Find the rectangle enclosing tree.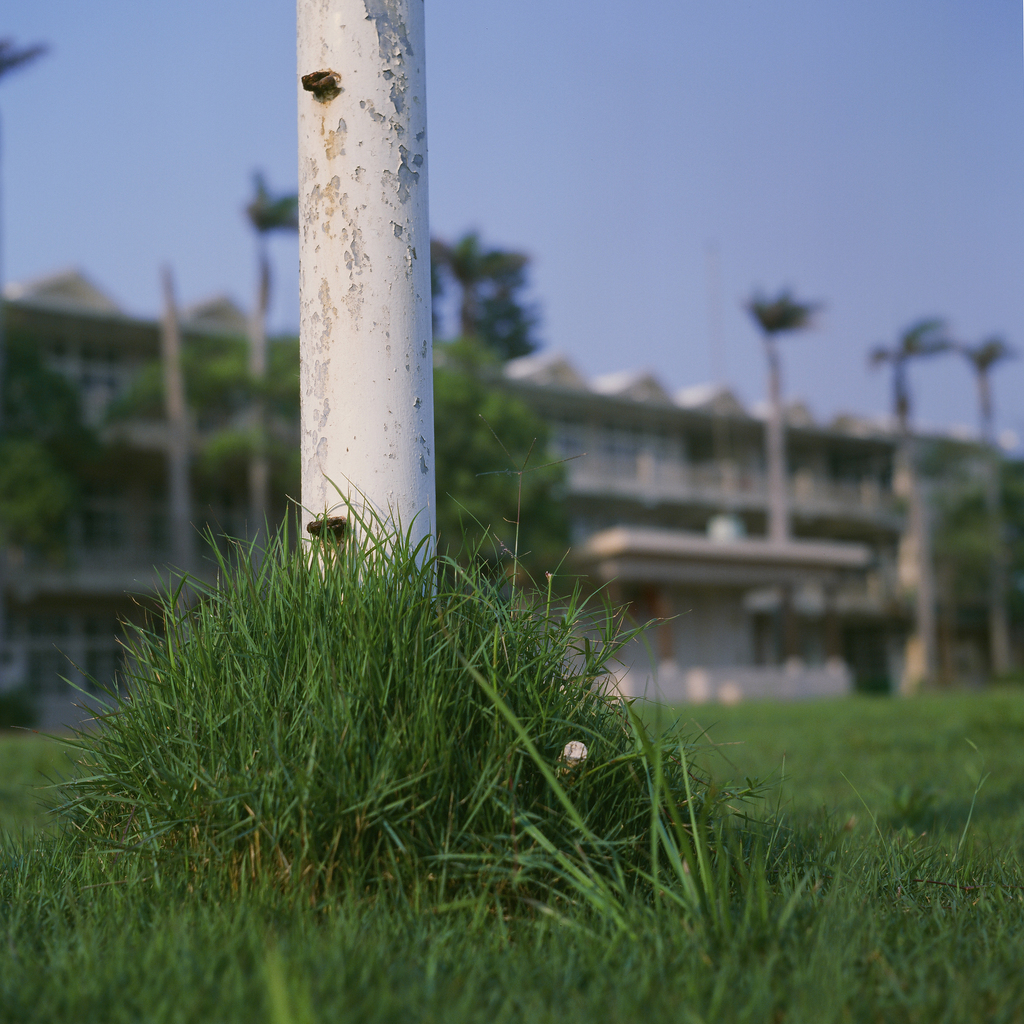
<bbox>961, 328, 1022, 680</bbox>.
